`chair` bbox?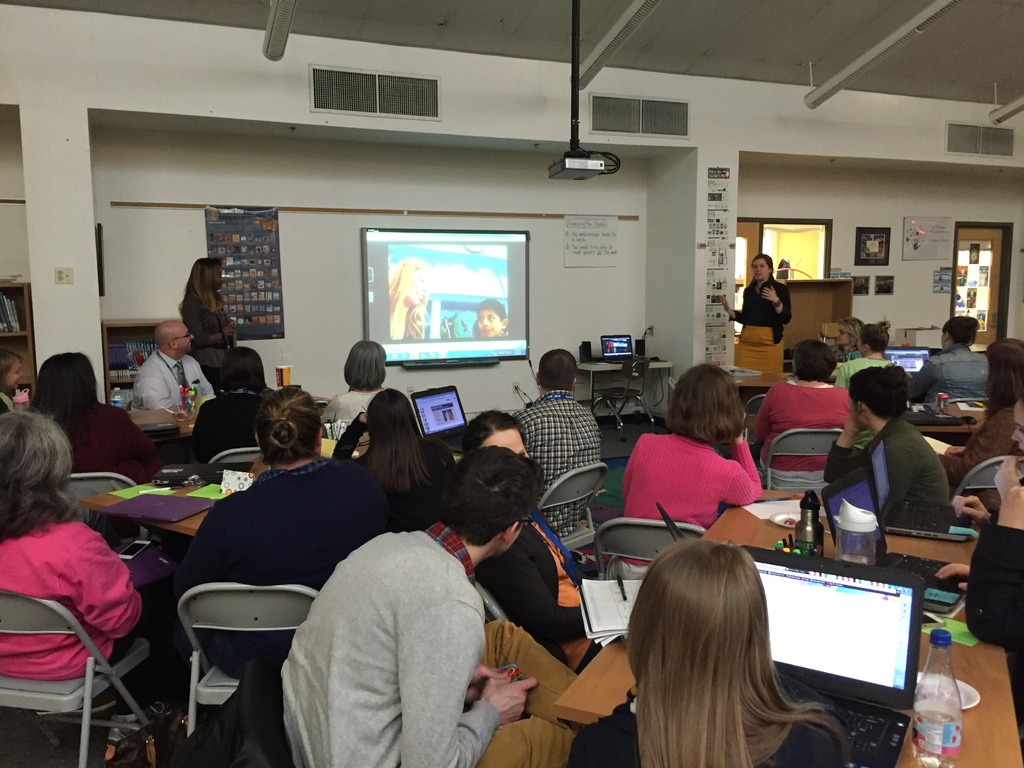
l=207, t=445, r=269, b=468
